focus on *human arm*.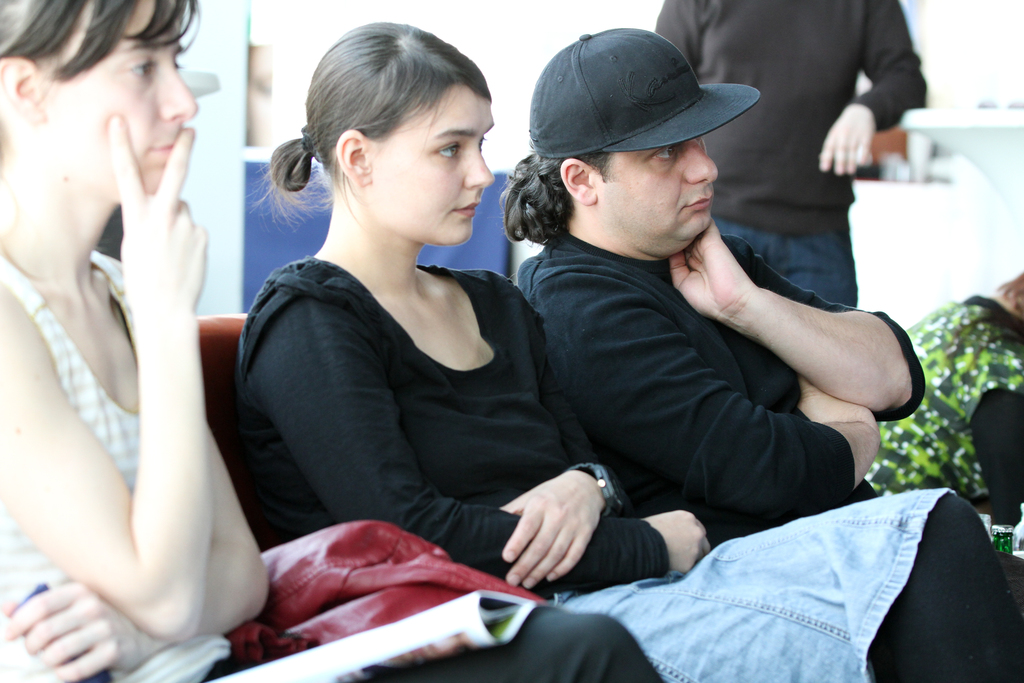
Focused at [left=1, top=260, right=280, bottom=682].
